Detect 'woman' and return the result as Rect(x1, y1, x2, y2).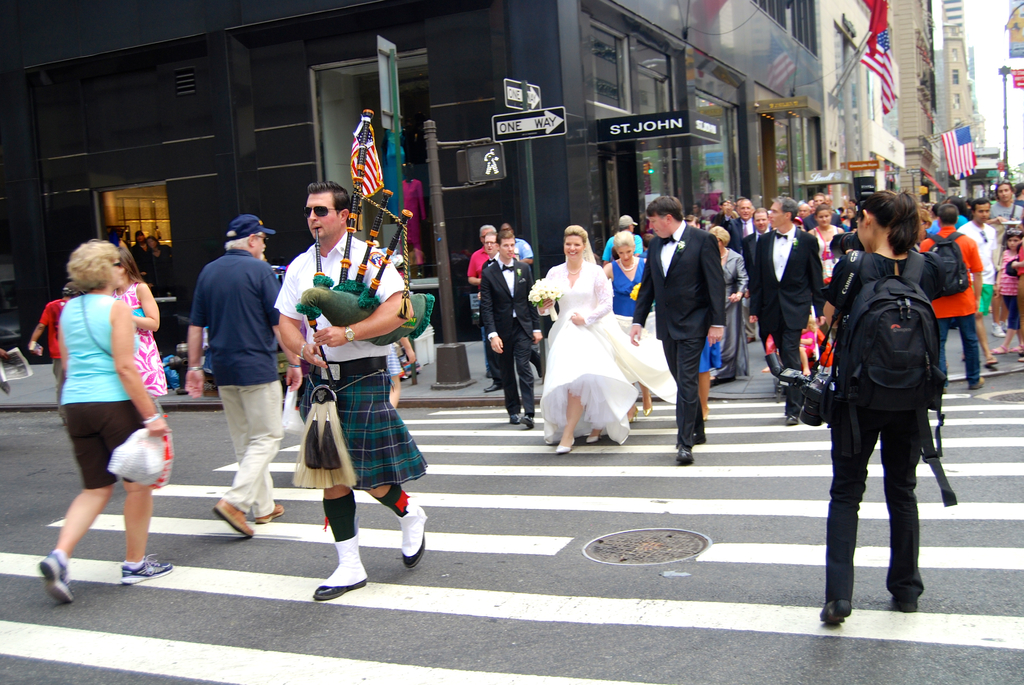
Rect(600, 229, 652, 433).
